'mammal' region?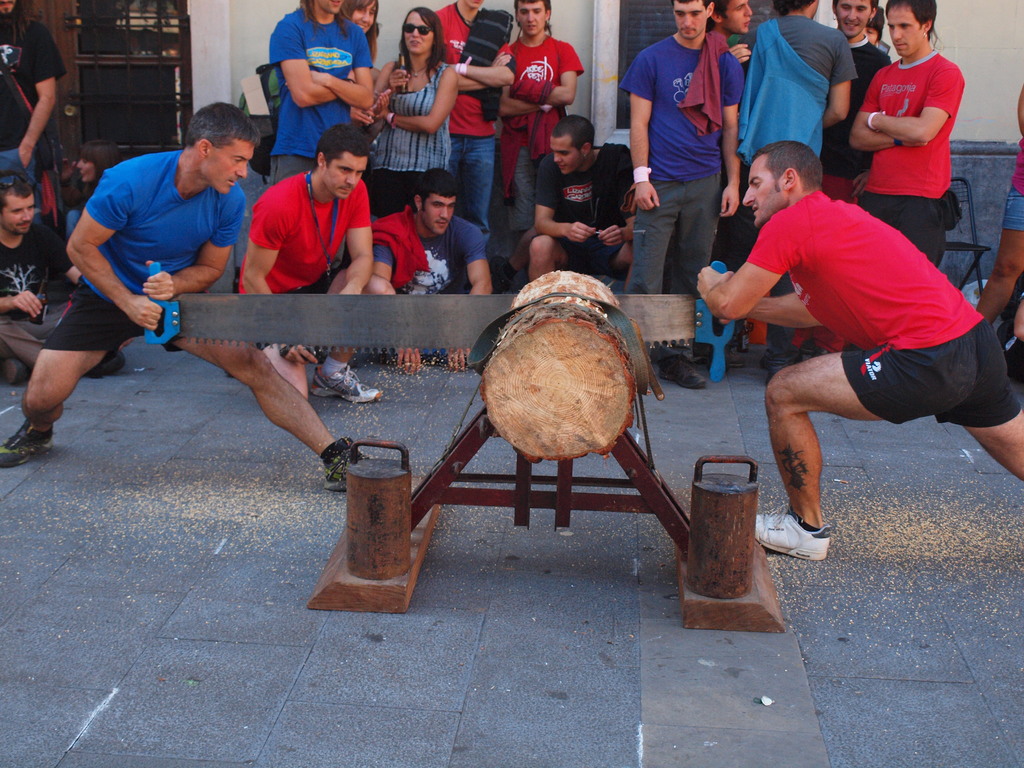
(65,139,129,238)
